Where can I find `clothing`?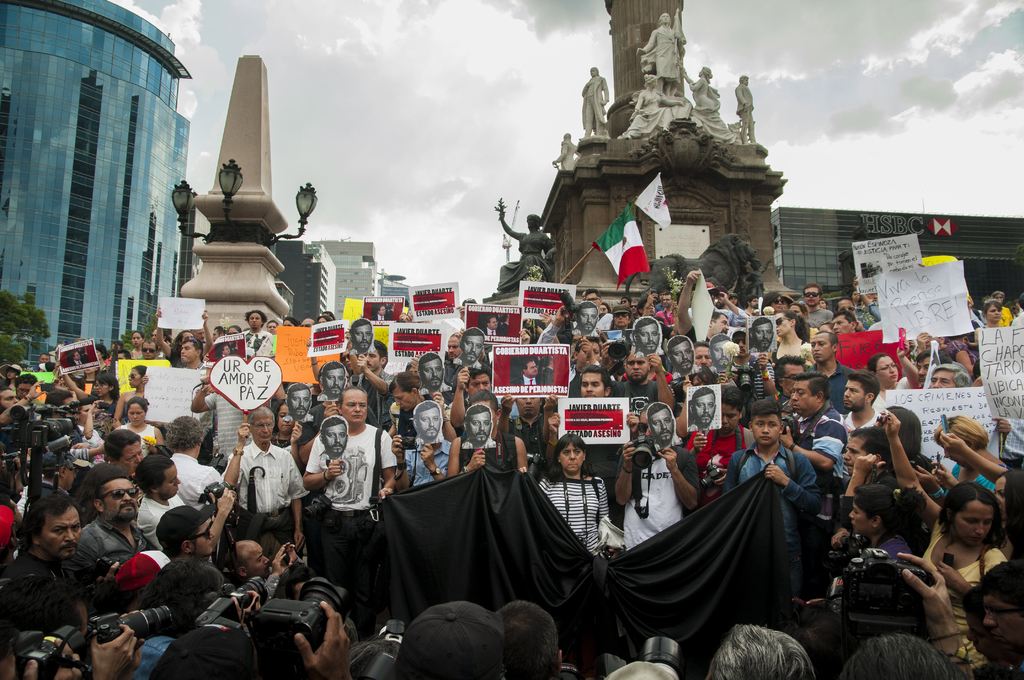
You can find it at {"left": 752, "top": 358, "right": 781, "bottom": 403}.
